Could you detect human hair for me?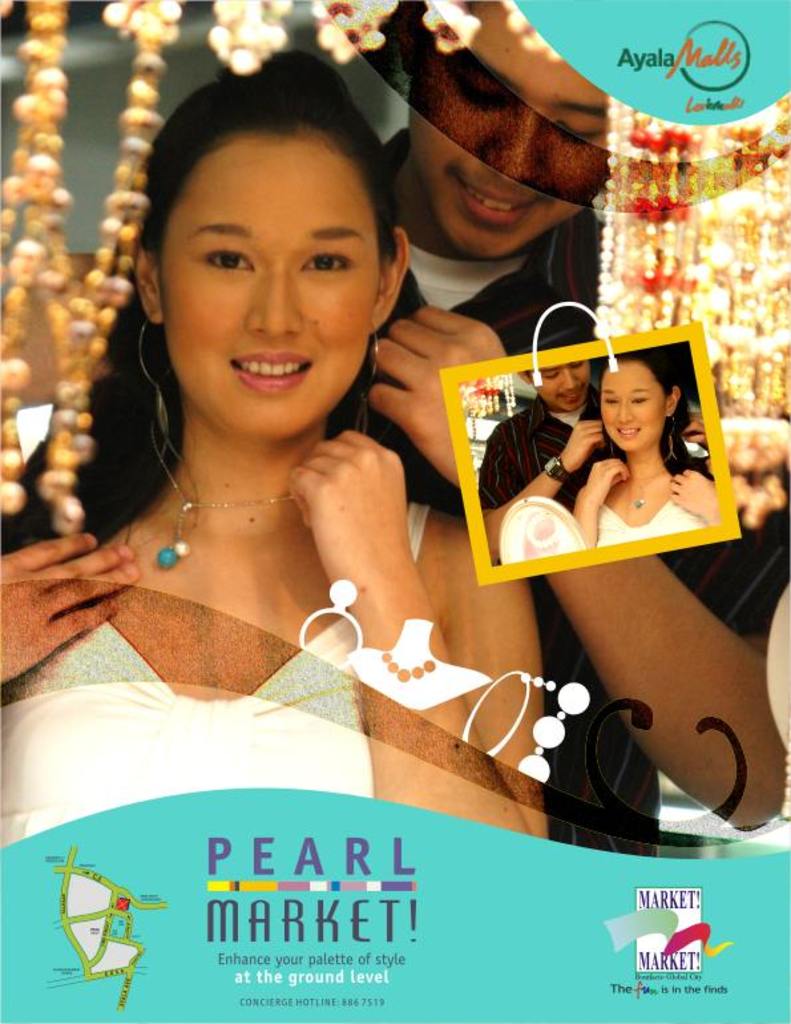
Detection result: [x1=570, y1=343, x2=713, y2=481].
